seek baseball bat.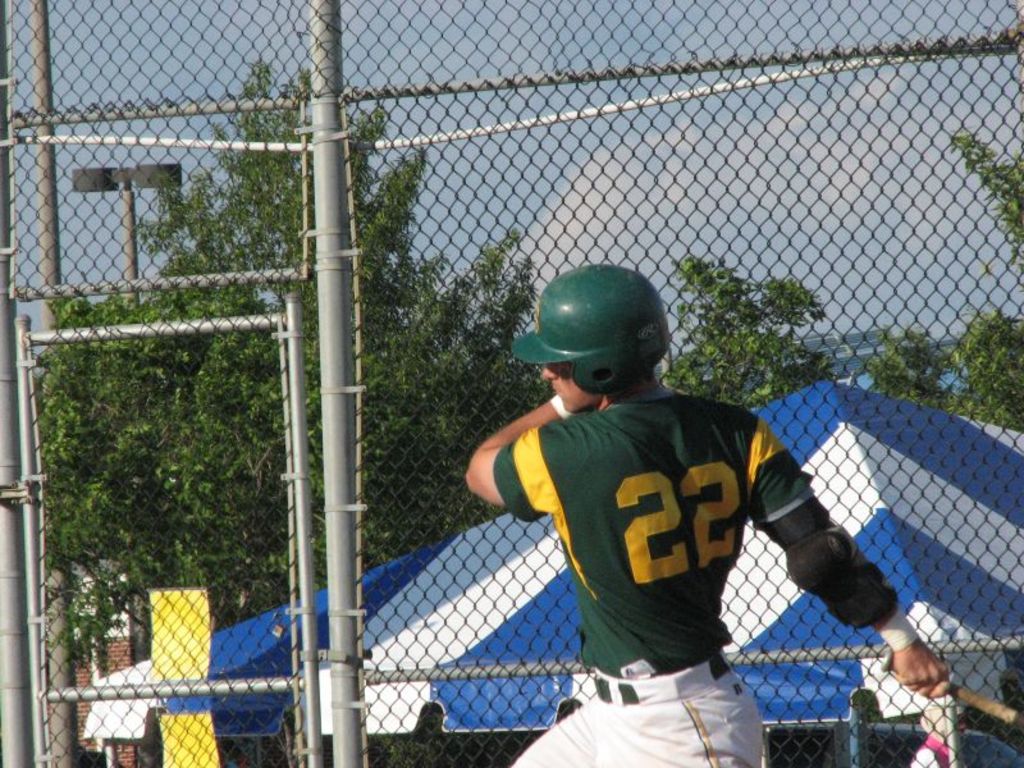
[876,643,1023,728].
